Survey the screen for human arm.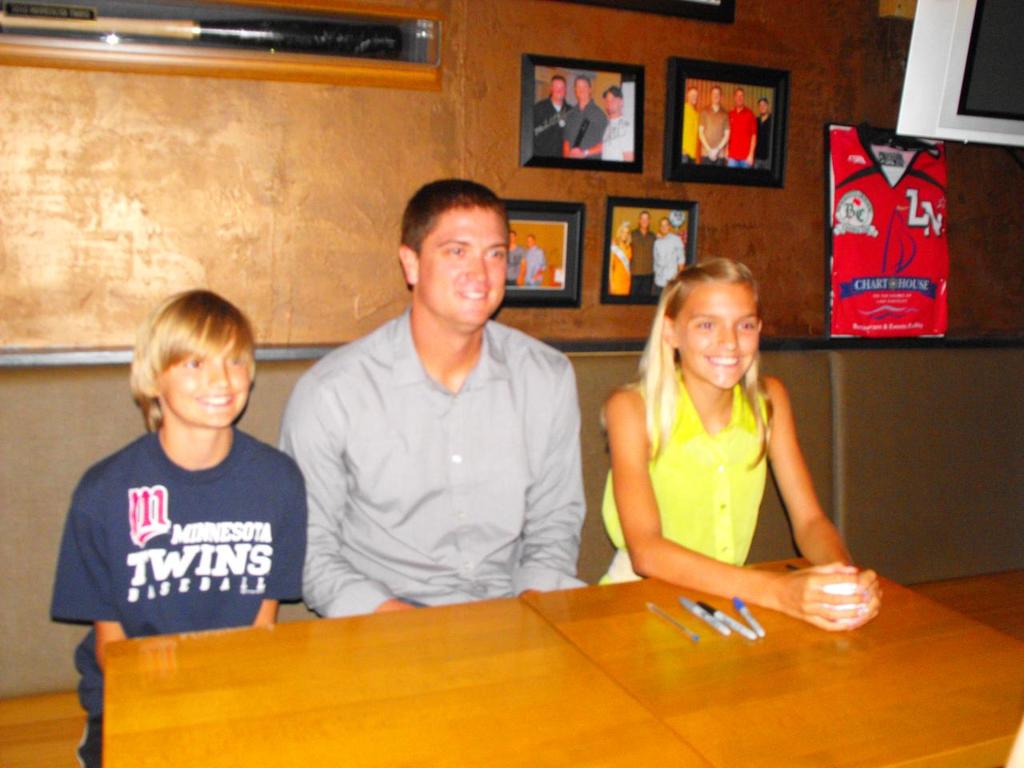
Survey found: (560,120,574,158).
